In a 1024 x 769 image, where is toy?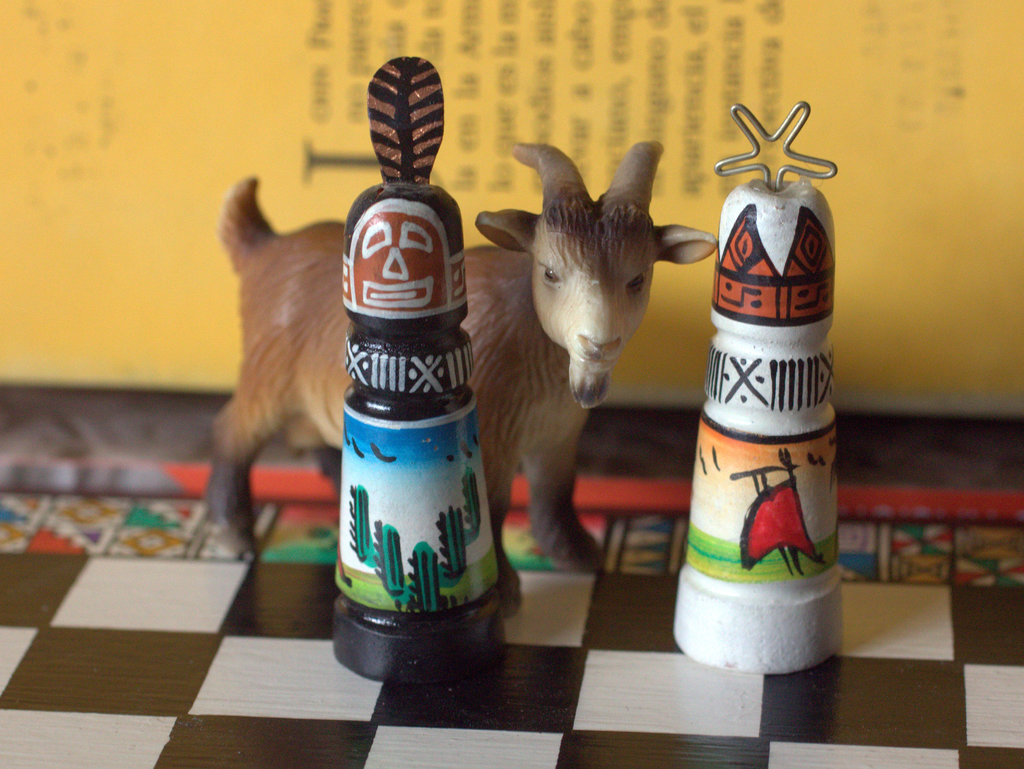
select_region(217, 142, 716, 566).
